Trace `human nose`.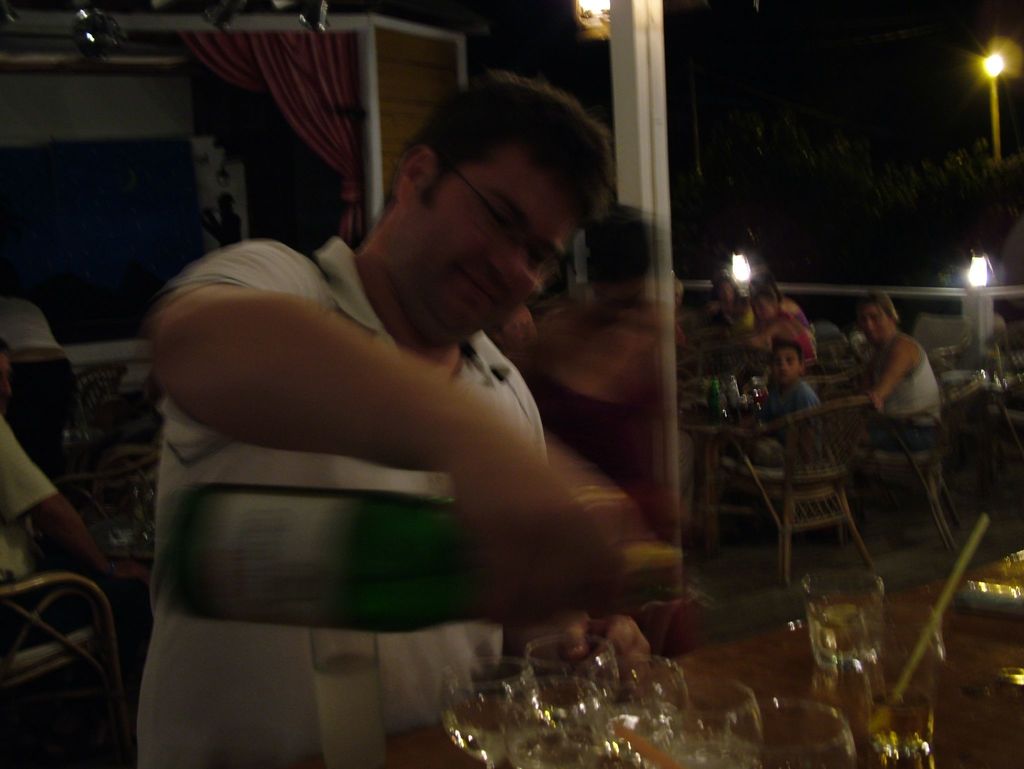
Traced to 868:321:874:331.
